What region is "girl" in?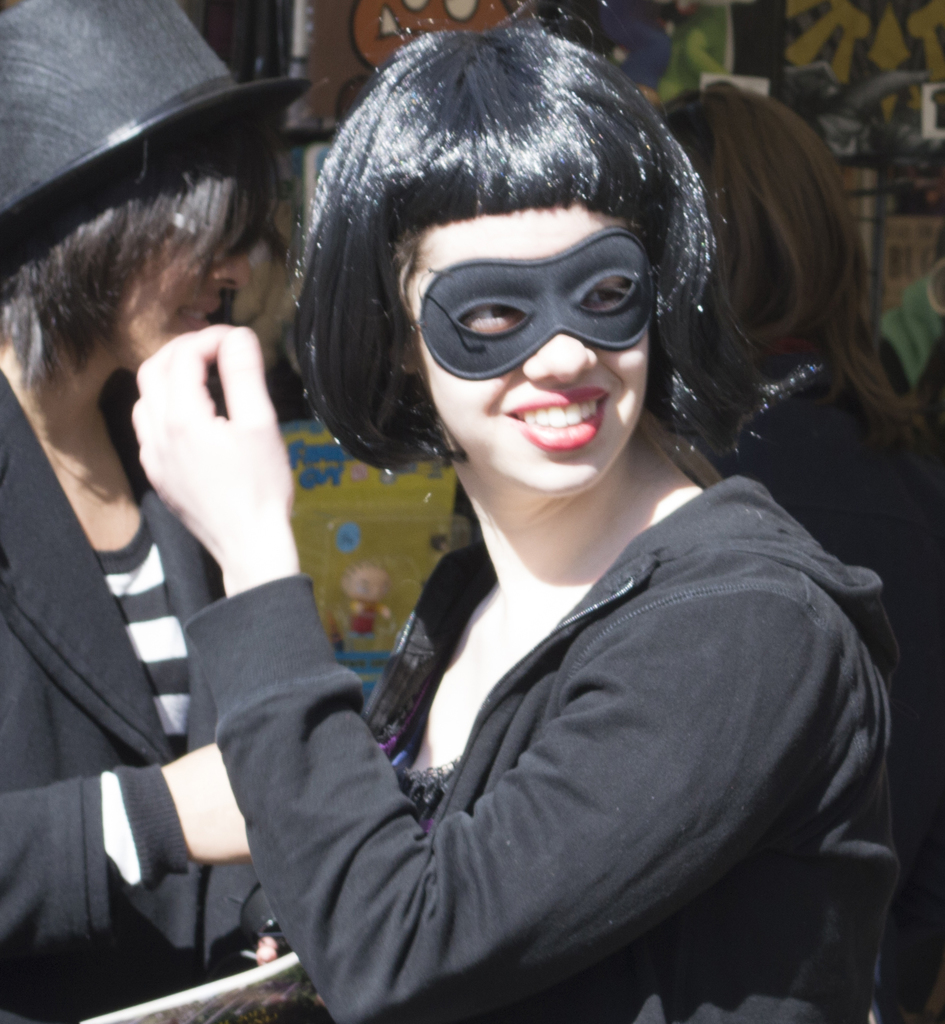
[left=126, top=25, right=904, bottom=1021].
